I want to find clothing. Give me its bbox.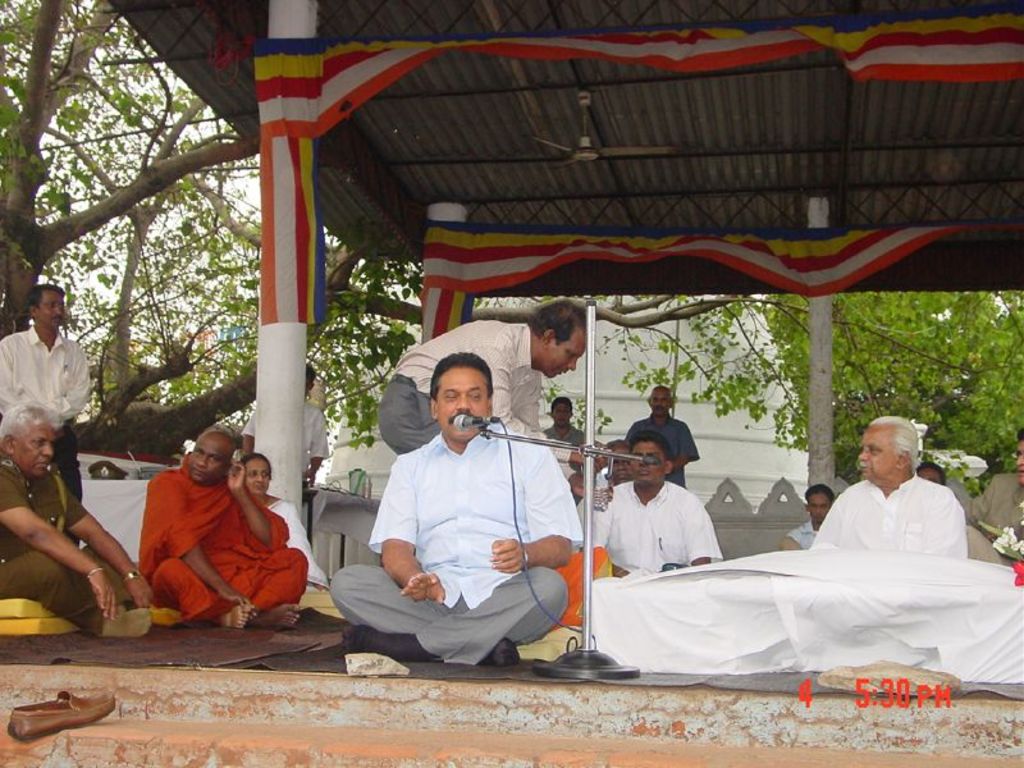
select_region(131, 448, 289, 635).
